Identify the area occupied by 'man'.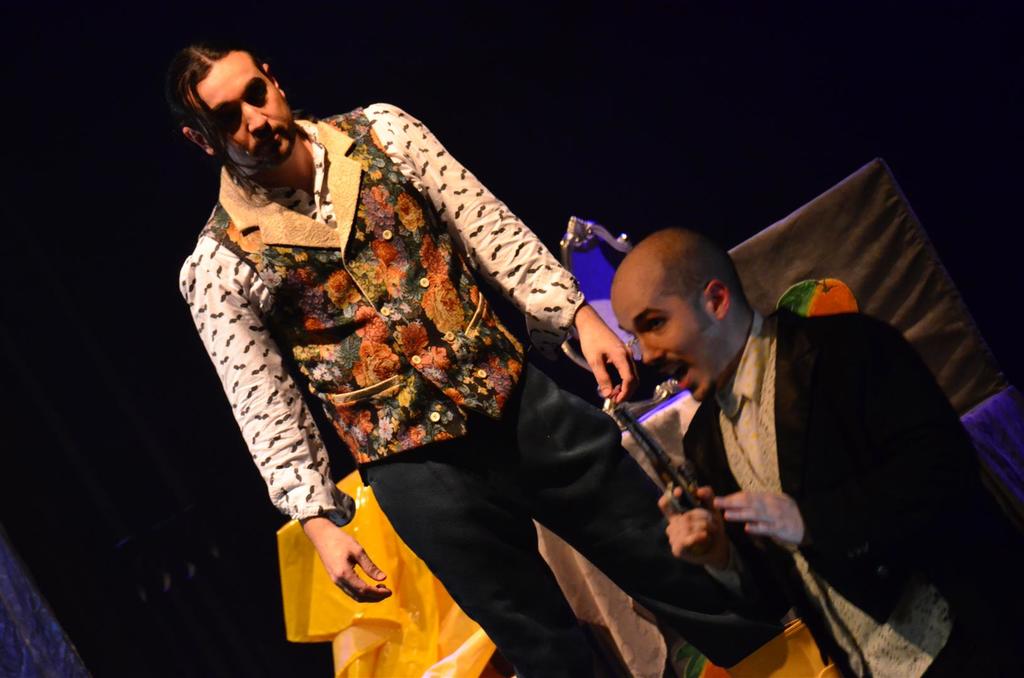
Area: [x1=597, y1=226, x2=1023, y2=677].
